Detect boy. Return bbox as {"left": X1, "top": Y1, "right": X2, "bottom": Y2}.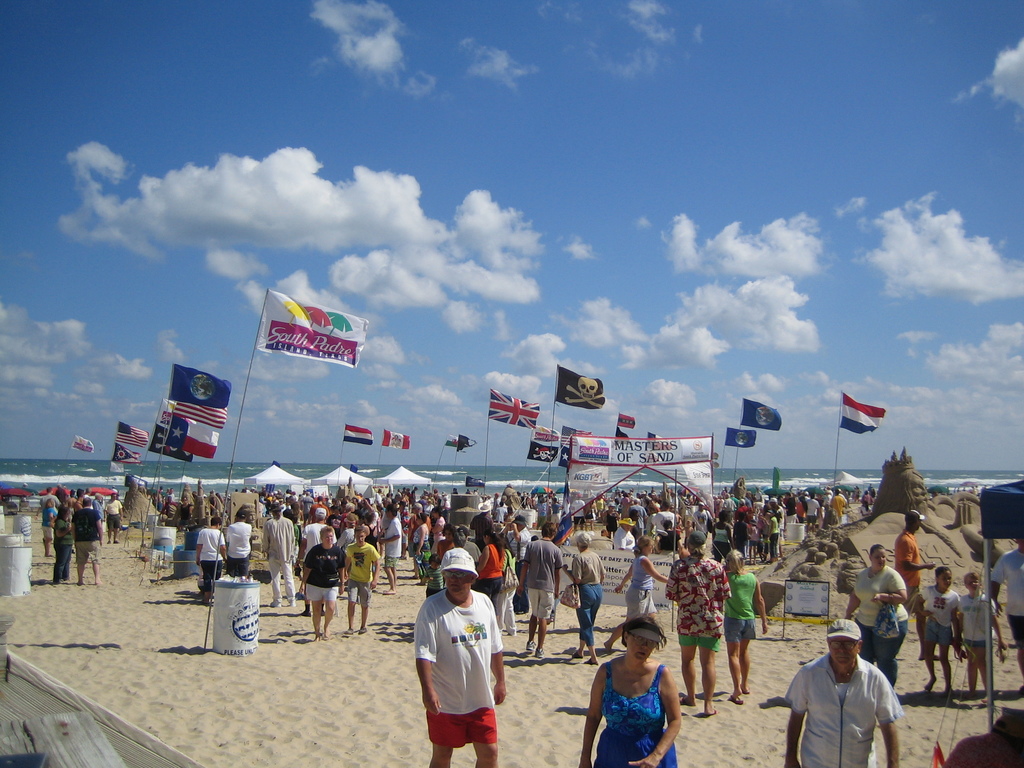
{"left": 550, "top": 498, "right": 563, "bottom": 528}.
